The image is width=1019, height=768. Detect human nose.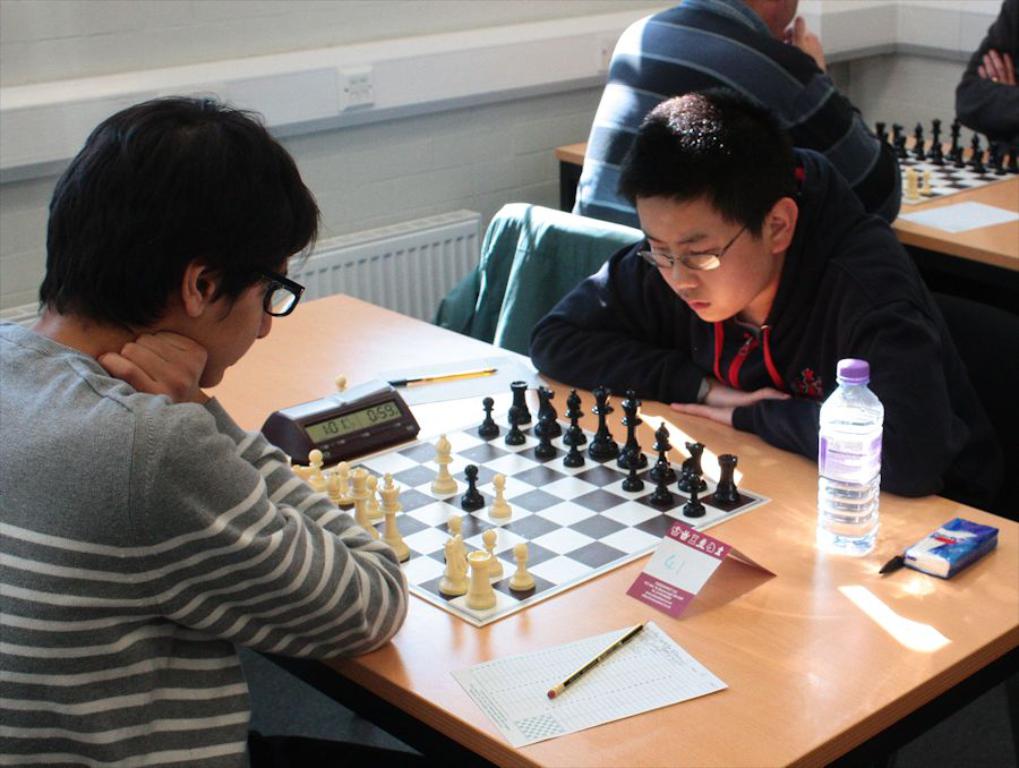
Detection: detection(259, 299, 274, 341).
